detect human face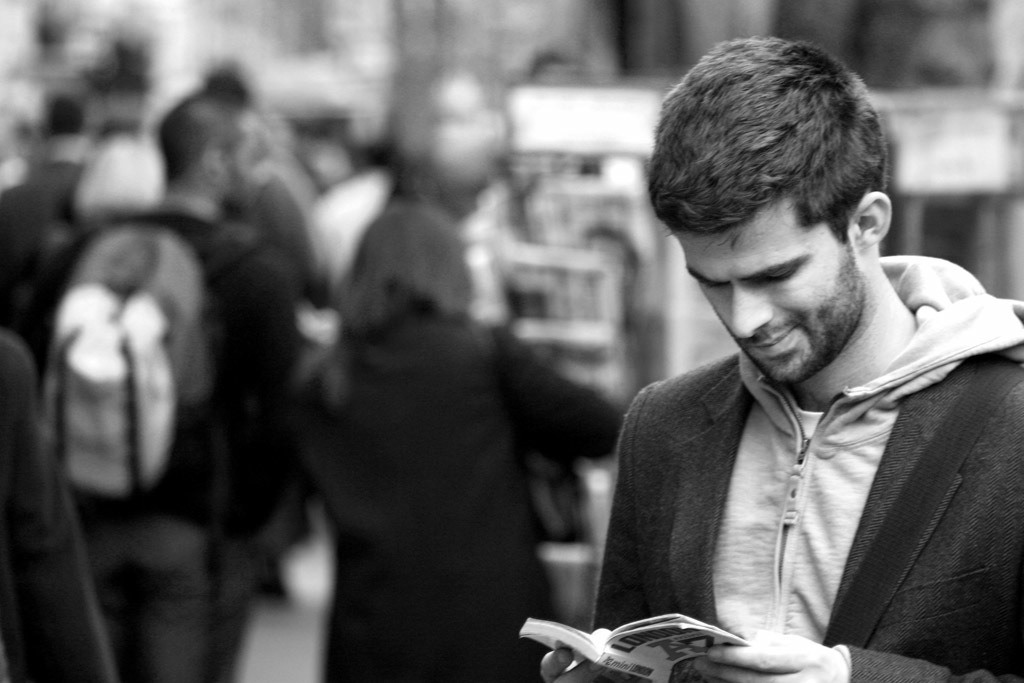
bbox=[666, 200, 864, 395]
